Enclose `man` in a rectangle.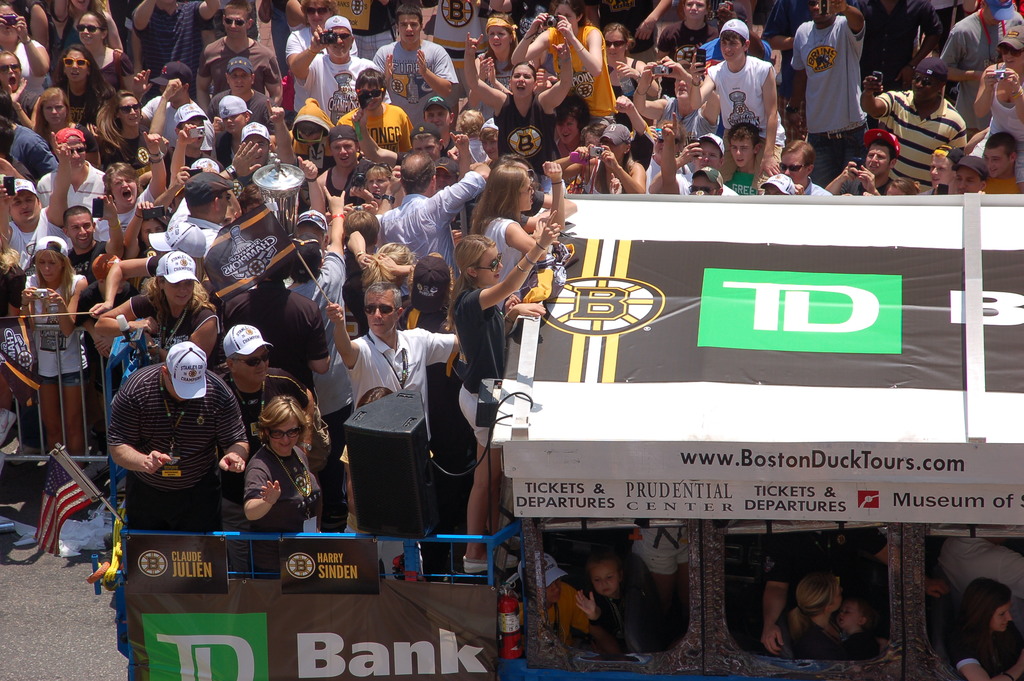
(x1=67, y1=190, x2=125, y2=287).
